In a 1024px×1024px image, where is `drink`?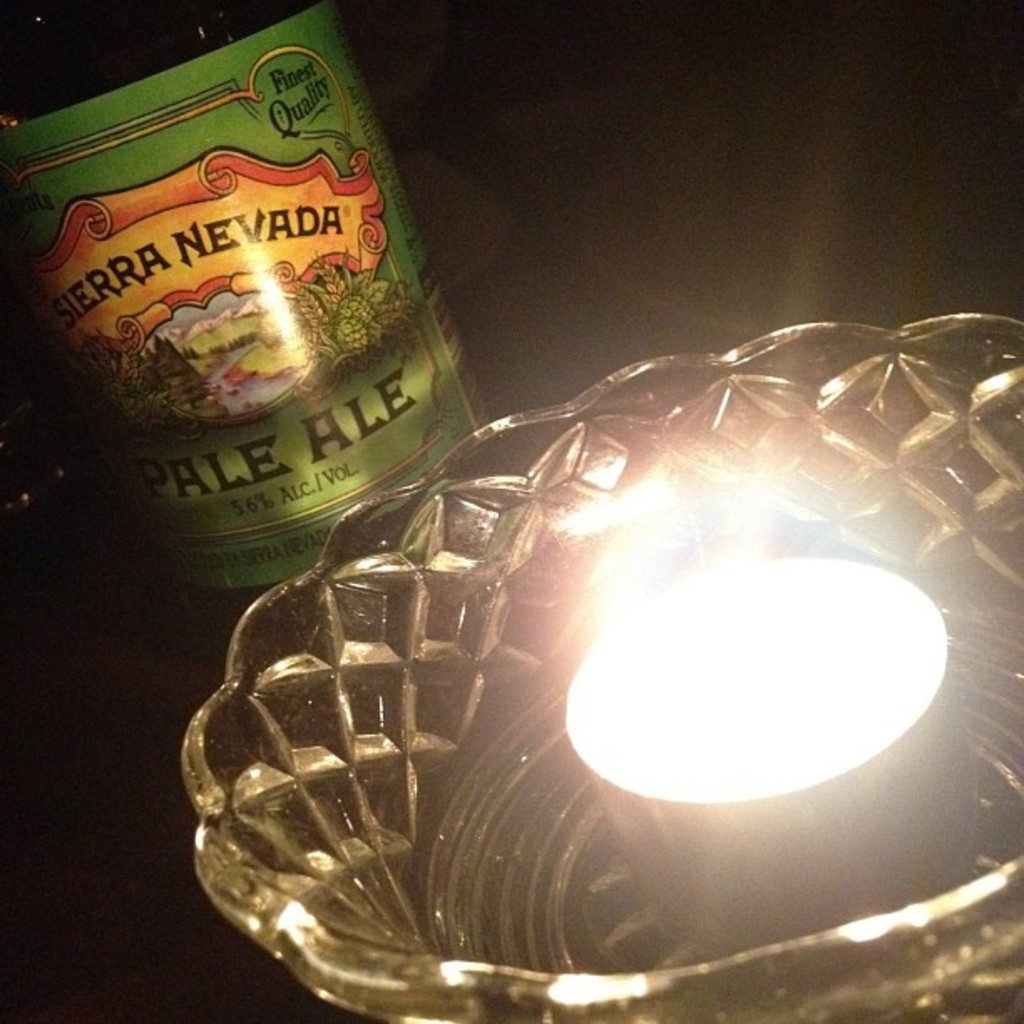
40 5 443 648.
